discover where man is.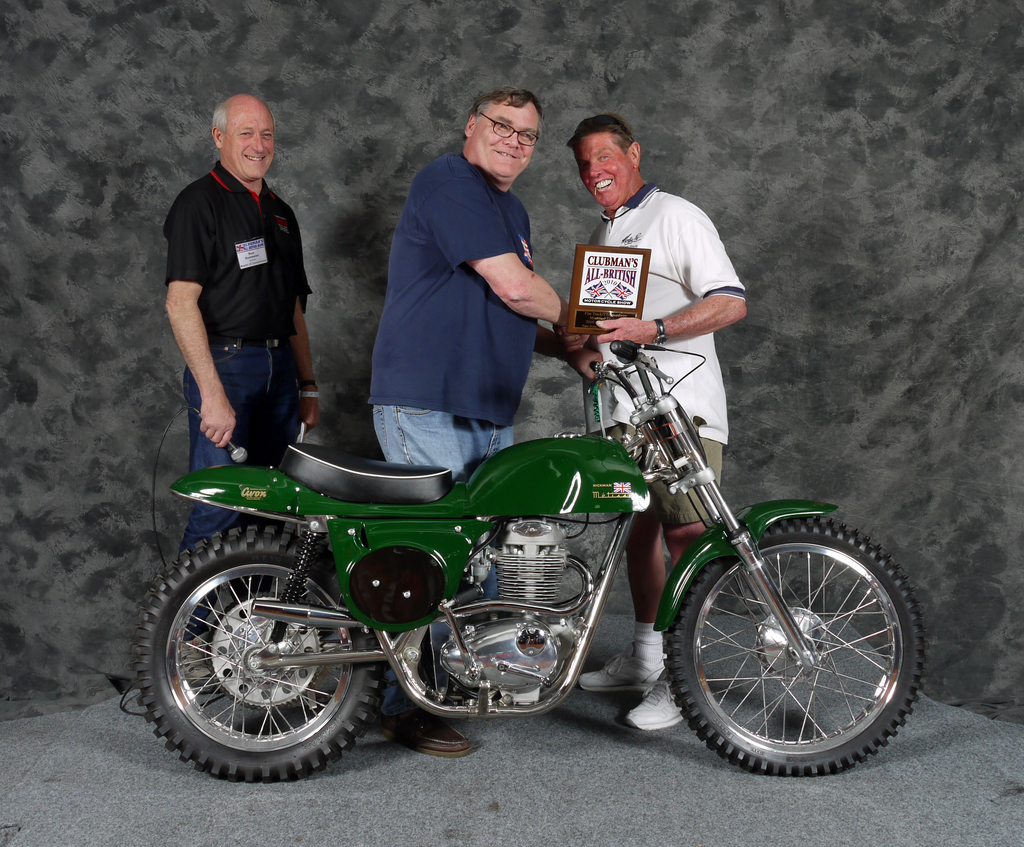
Discovered at <box>552,118,746,732</box>.
